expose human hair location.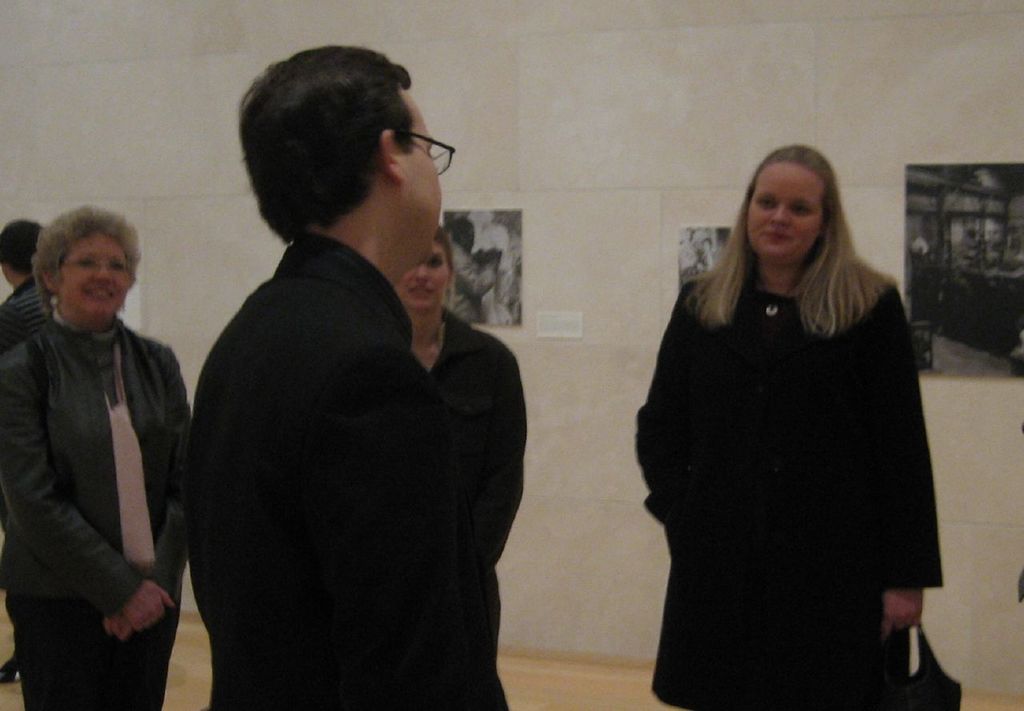
Exposed at (left=435, top=221, right=457, bottom=286).
